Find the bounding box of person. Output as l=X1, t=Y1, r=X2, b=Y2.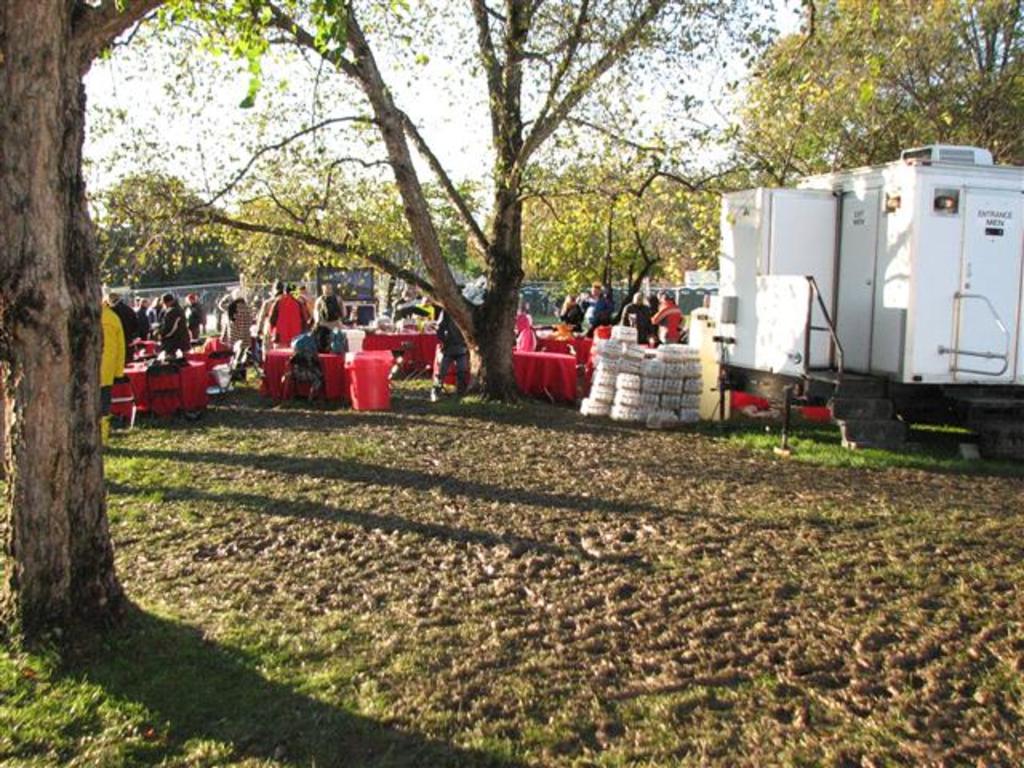
l=646, t=293, r=680, b=339.
